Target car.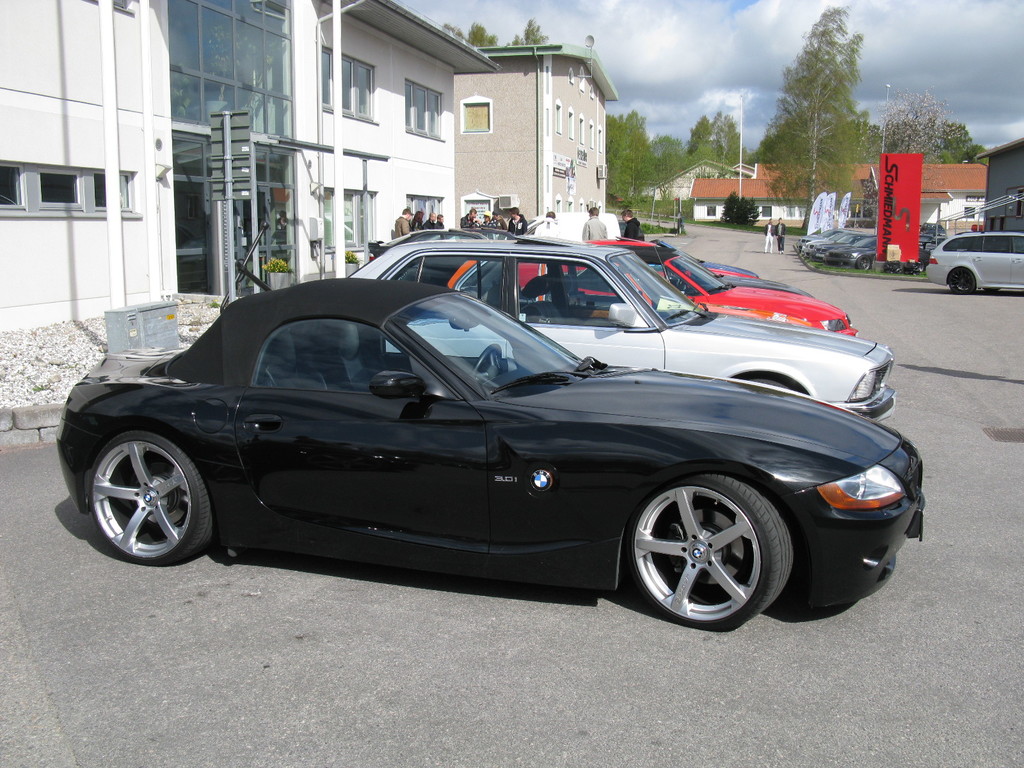
Target region: bbox=(925, 236, 1023, 298).
